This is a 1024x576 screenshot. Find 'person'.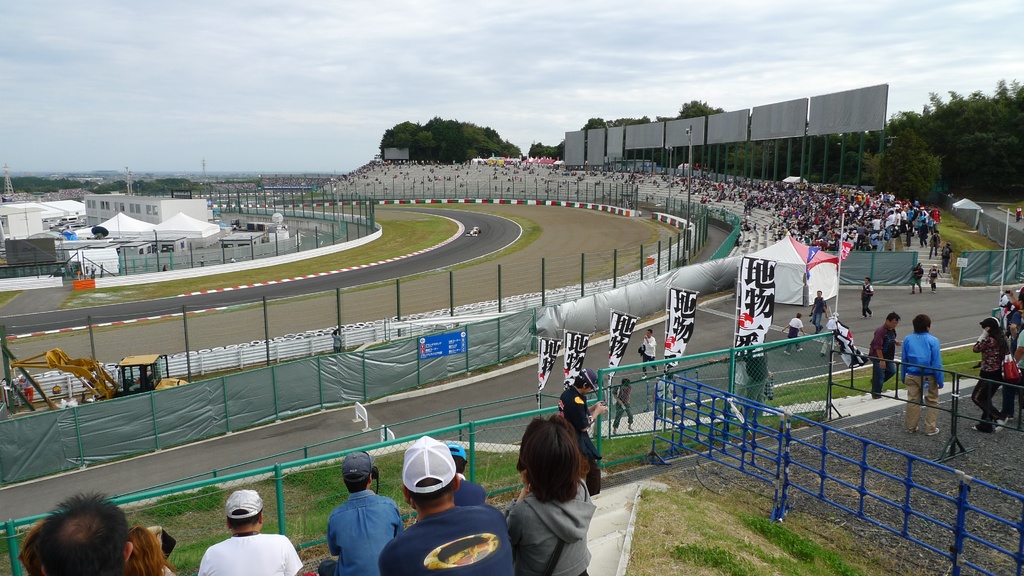
Bounding box: l=855, t=276, r=874, b=314.
